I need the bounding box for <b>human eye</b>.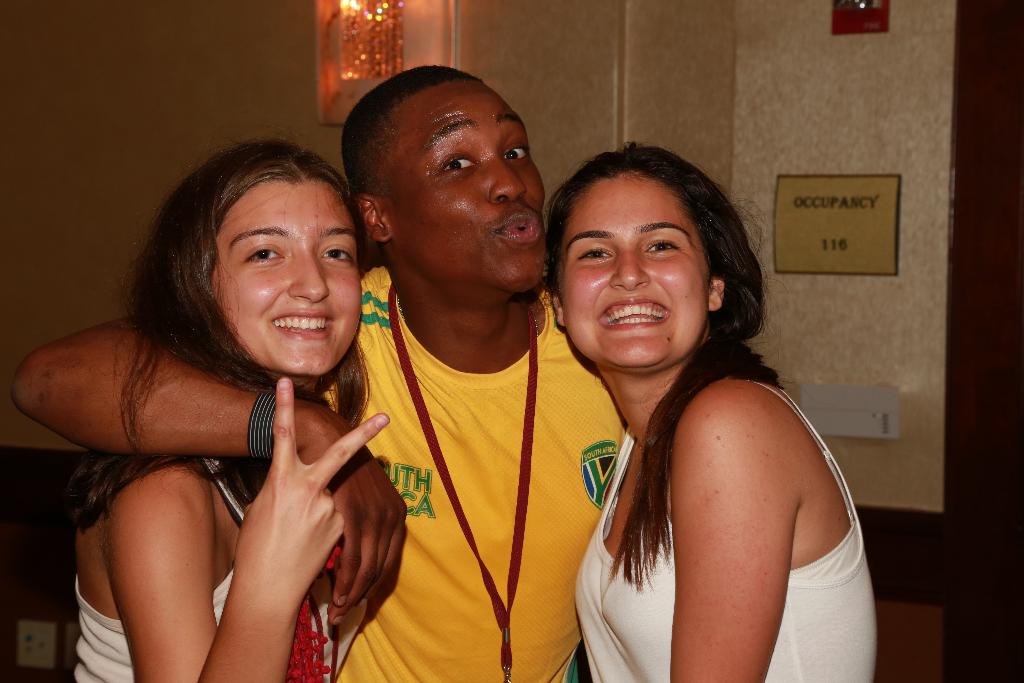
Here it is: 643/236/684/260.
